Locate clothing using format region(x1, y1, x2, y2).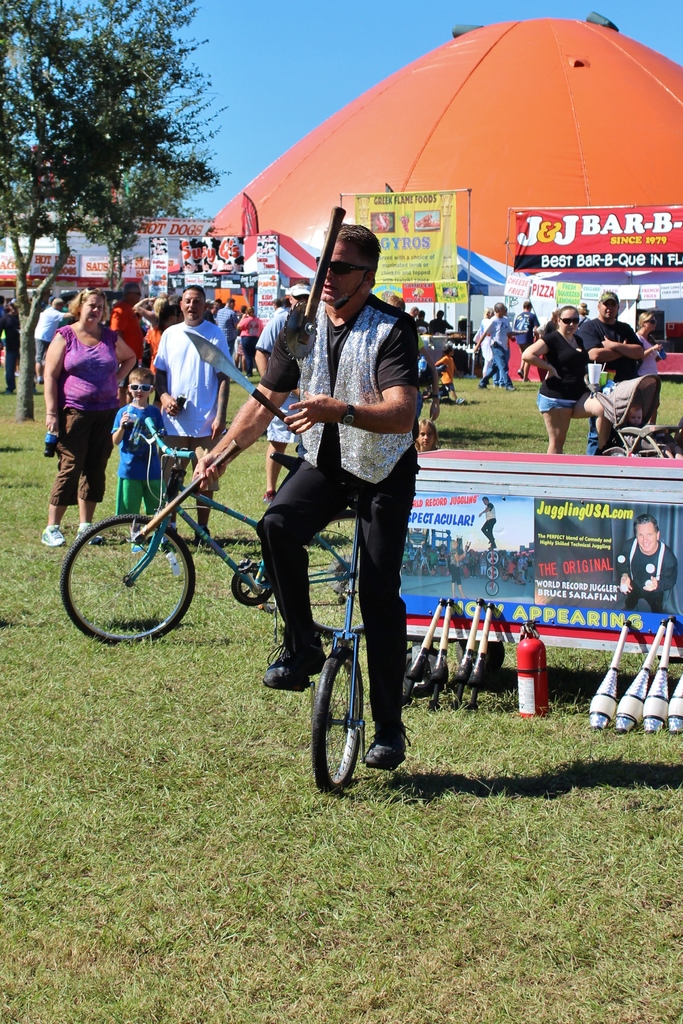
region(573, 316, 646, 417).
